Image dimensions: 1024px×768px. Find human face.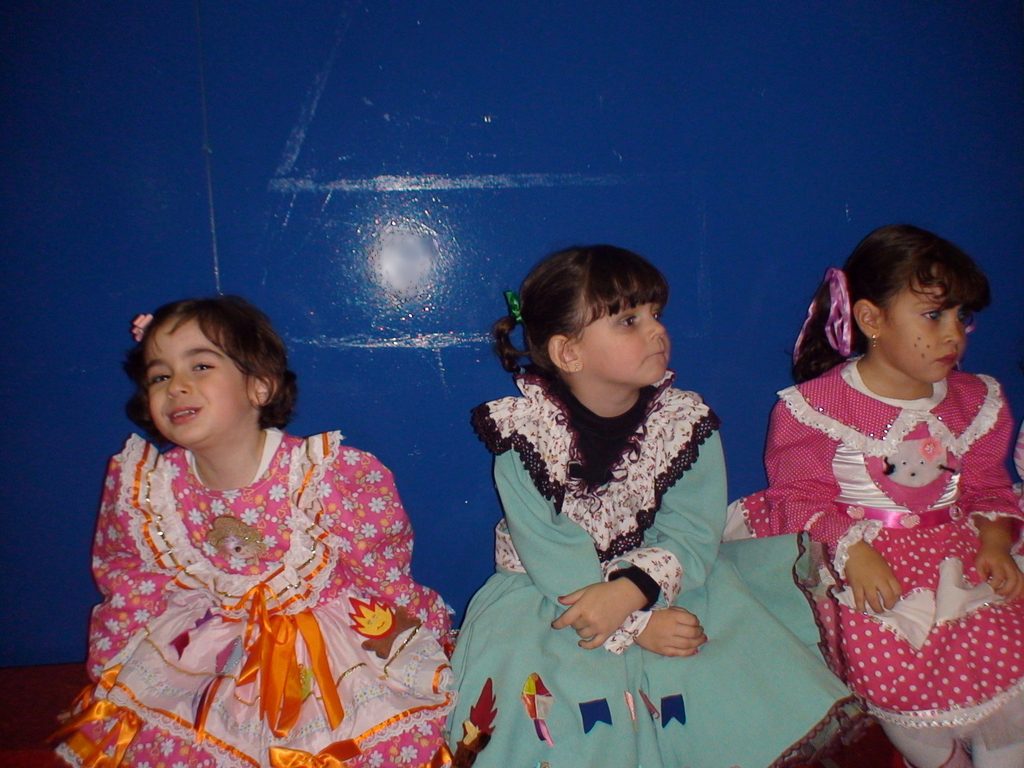
x1=877, y1=264, x2=967, y2=383.
